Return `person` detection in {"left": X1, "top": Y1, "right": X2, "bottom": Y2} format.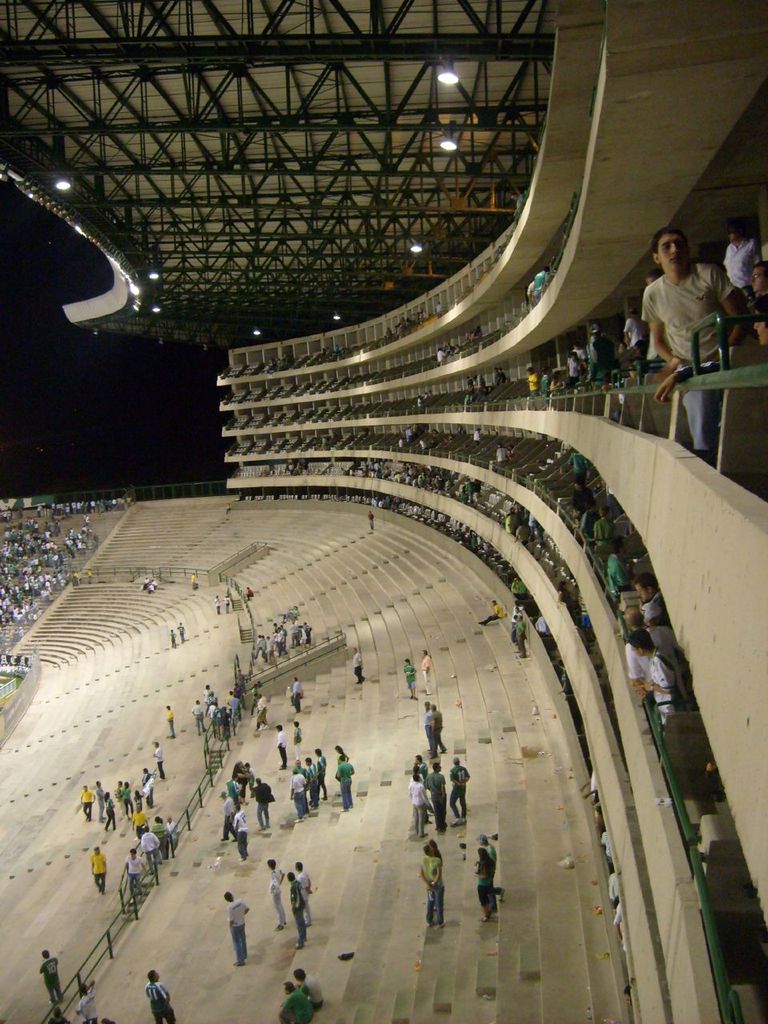
{"left": 402, "top": 661, "right": 413, "bottom": 696}.
